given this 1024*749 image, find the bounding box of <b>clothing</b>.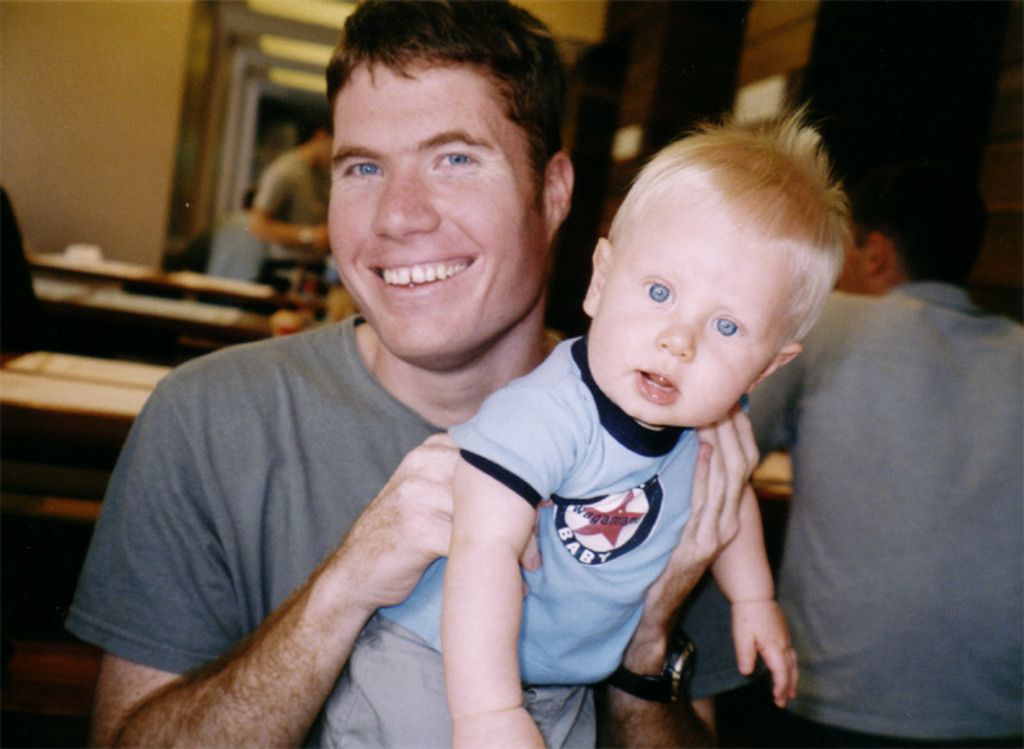
[x1=209, y1=207, x2=275, y2=294].
